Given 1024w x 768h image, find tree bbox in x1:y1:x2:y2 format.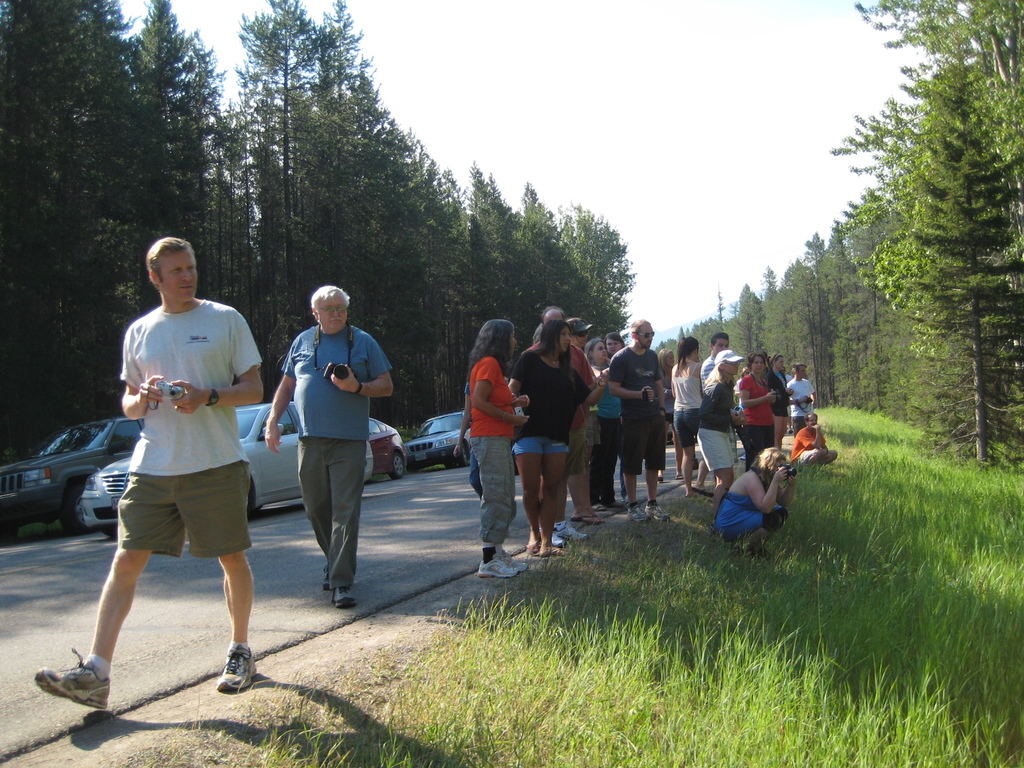
779:236:880:419.
